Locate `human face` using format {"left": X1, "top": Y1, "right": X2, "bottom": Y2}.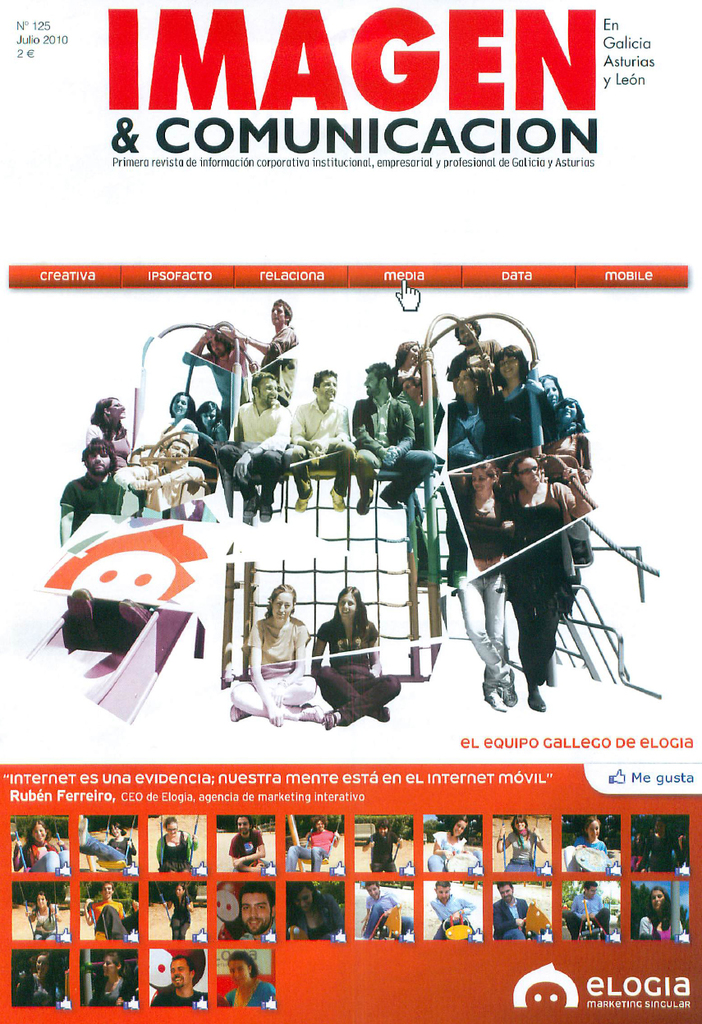
{"left": 111, "top": 399, "right": 123, "bottom": 420}.
